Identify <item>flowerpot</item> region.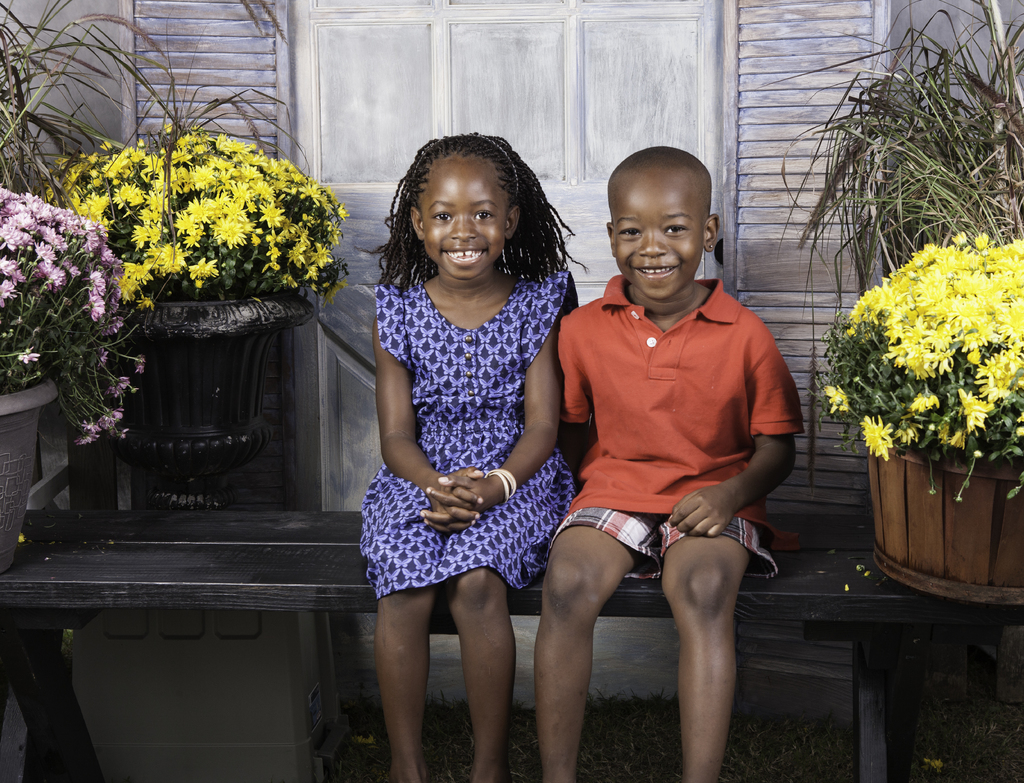
Region: (859, 419, 1023, 605).
